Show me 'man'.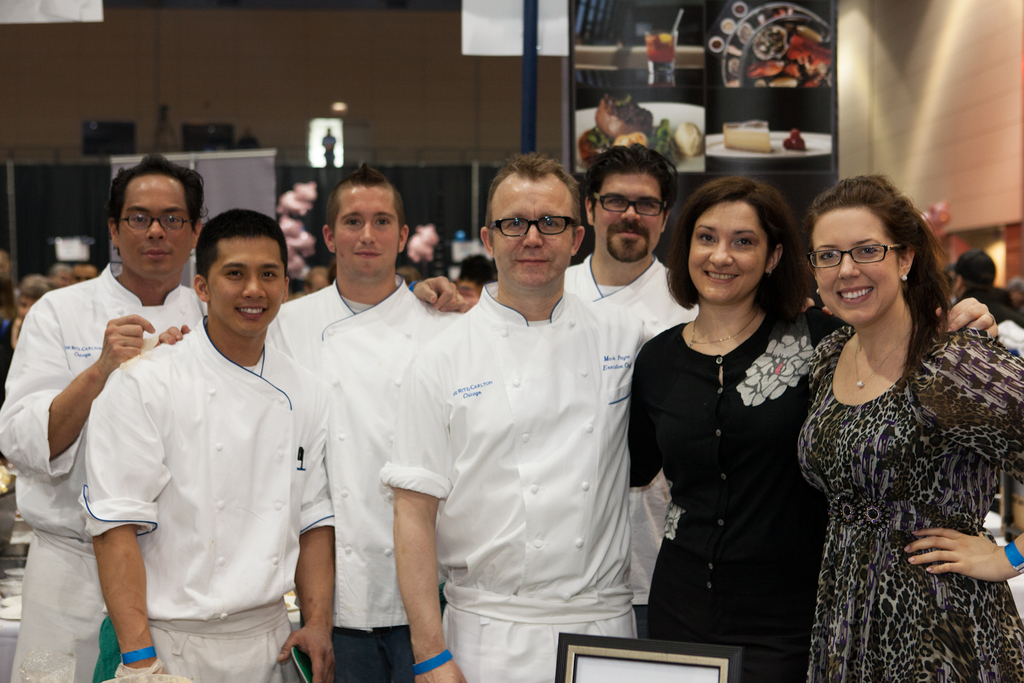
'man' is here: select_region(538, 140, 753, 632).
